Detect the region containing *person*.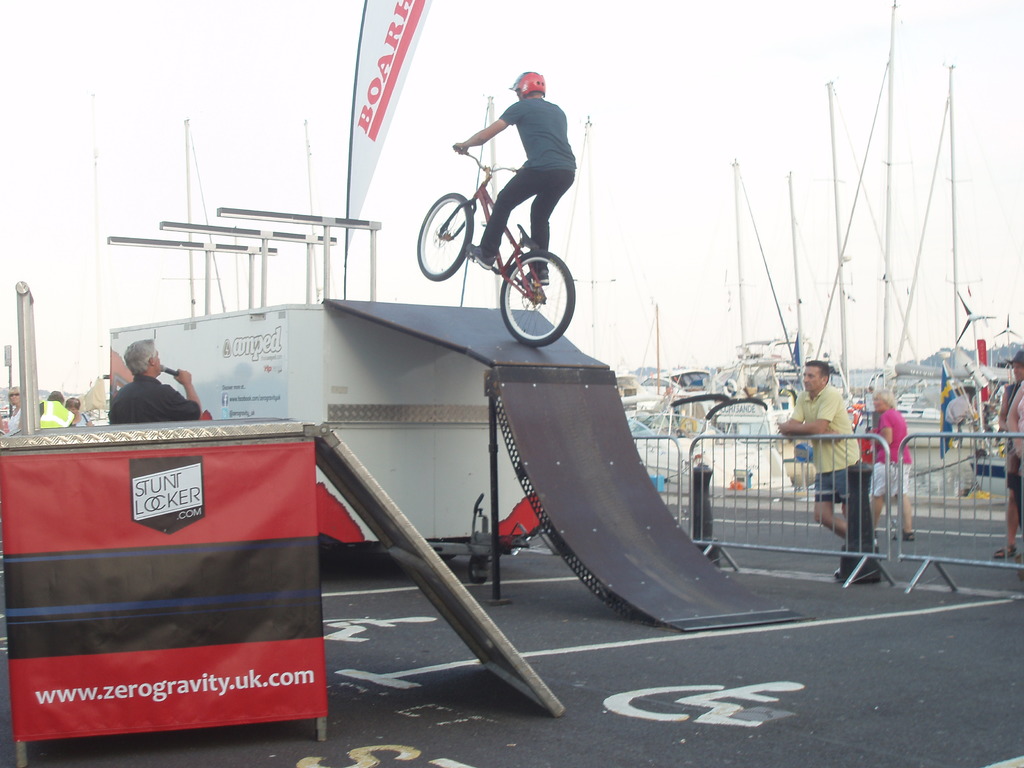
select_region(4, 385, 26, 441).
